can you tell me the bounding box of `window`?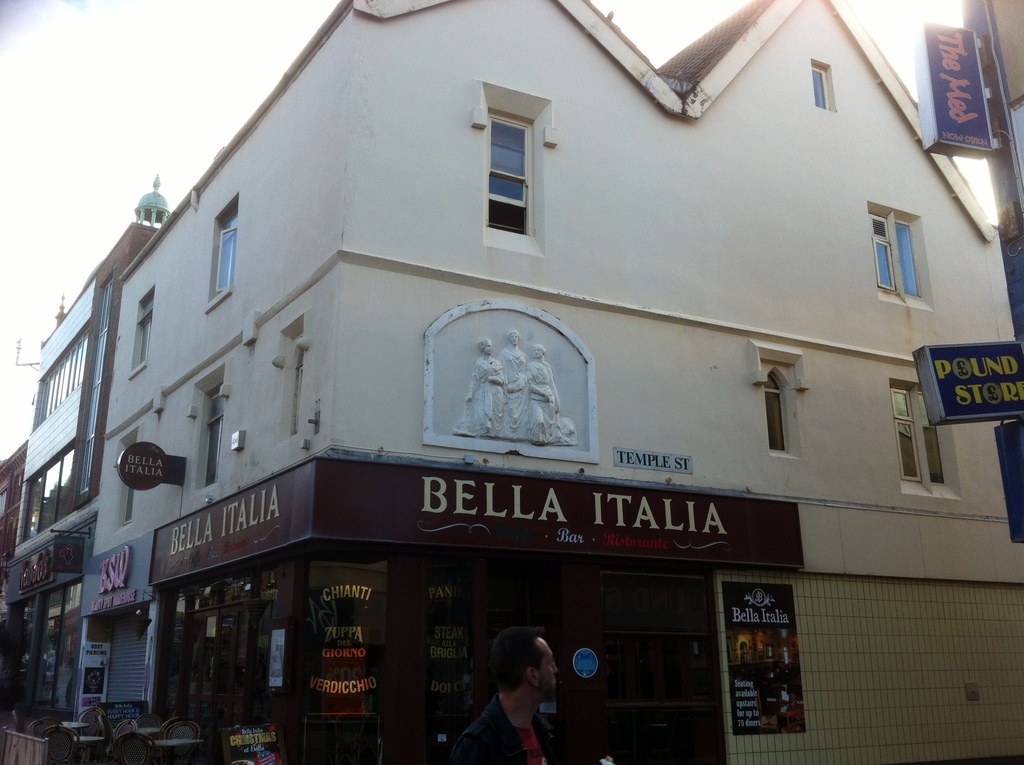
Rect(205, 197, 239, 298).
